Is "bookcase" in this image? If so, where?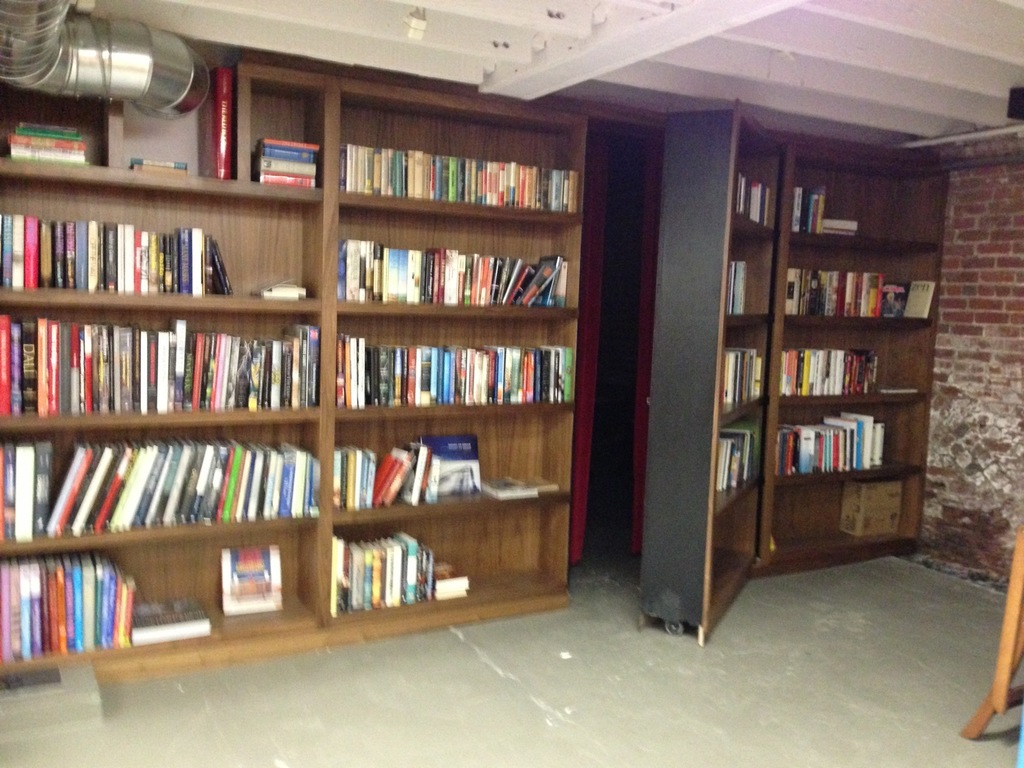
Yes, at [x1=637, y1=95, x2=946, y2=641].
